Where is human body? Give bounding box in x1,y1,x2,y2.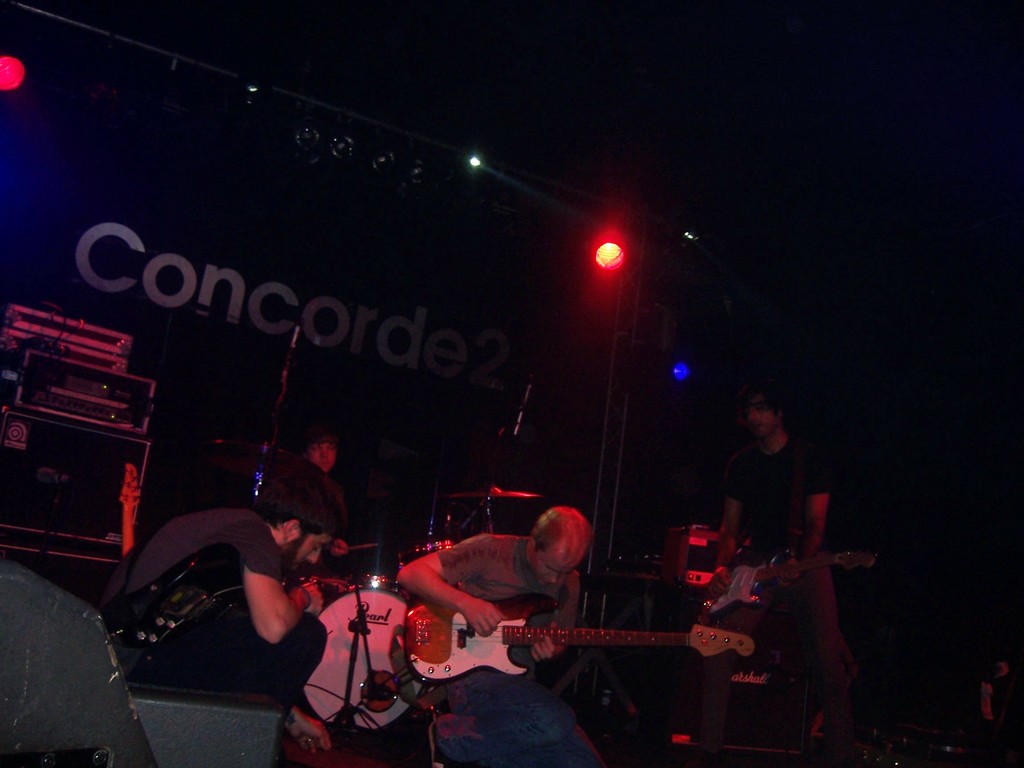
436,541,612,767.
